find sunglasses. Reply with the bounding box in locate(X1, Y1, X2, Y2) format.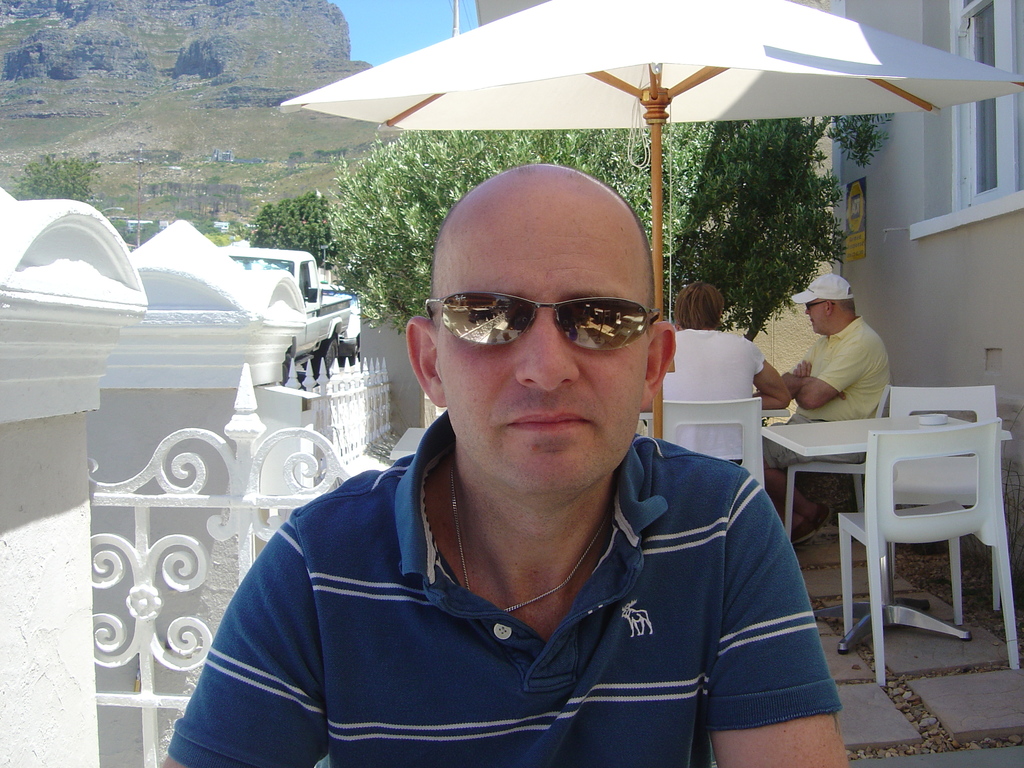
locate(424, 292, 663, 353).
